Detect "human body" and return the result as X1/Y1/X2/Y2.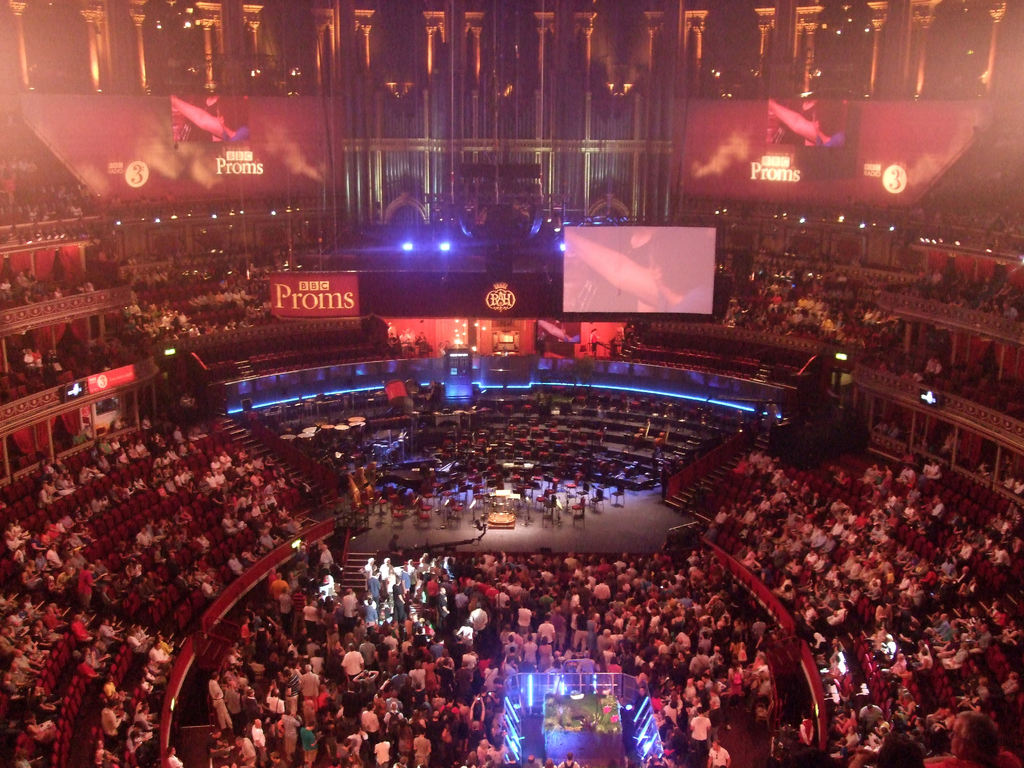
422/578/440/615.
